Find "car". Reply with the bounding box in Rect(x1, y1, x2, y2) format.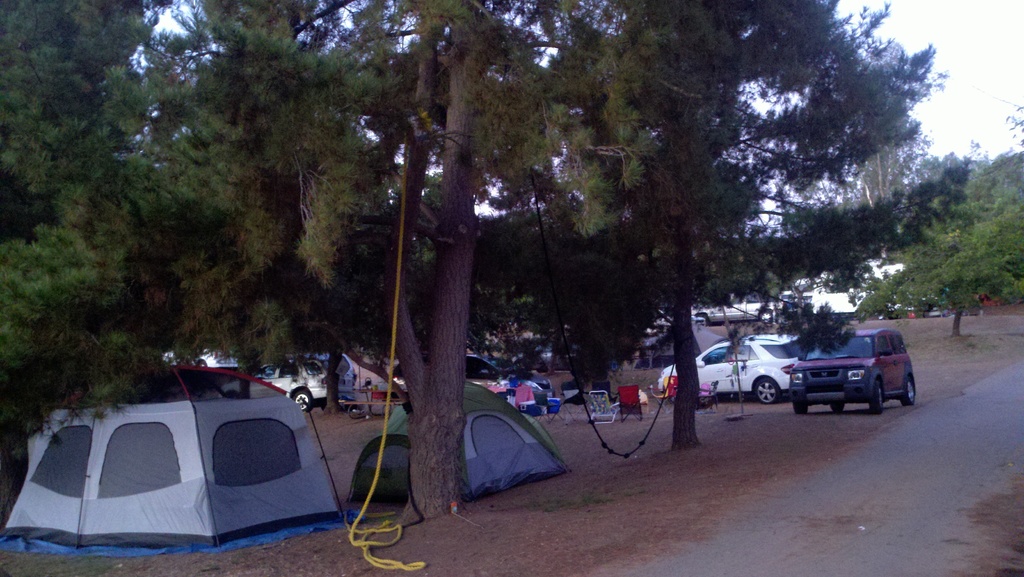
Rect(783, 329, 918, 417).
